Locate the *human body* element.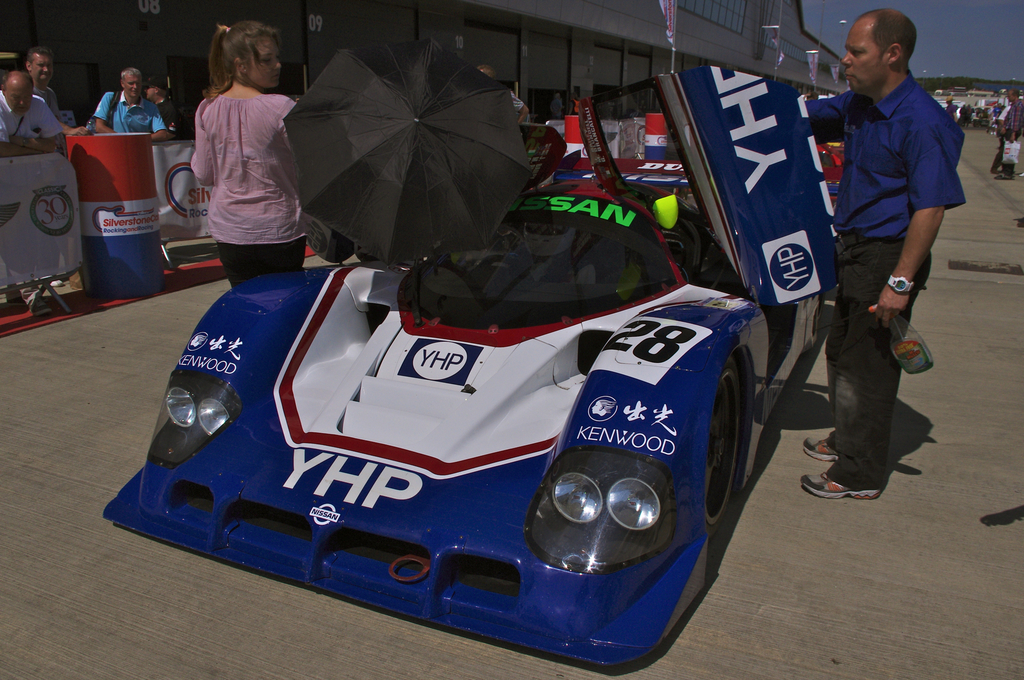
Element bbox: 801 71 967 499.
